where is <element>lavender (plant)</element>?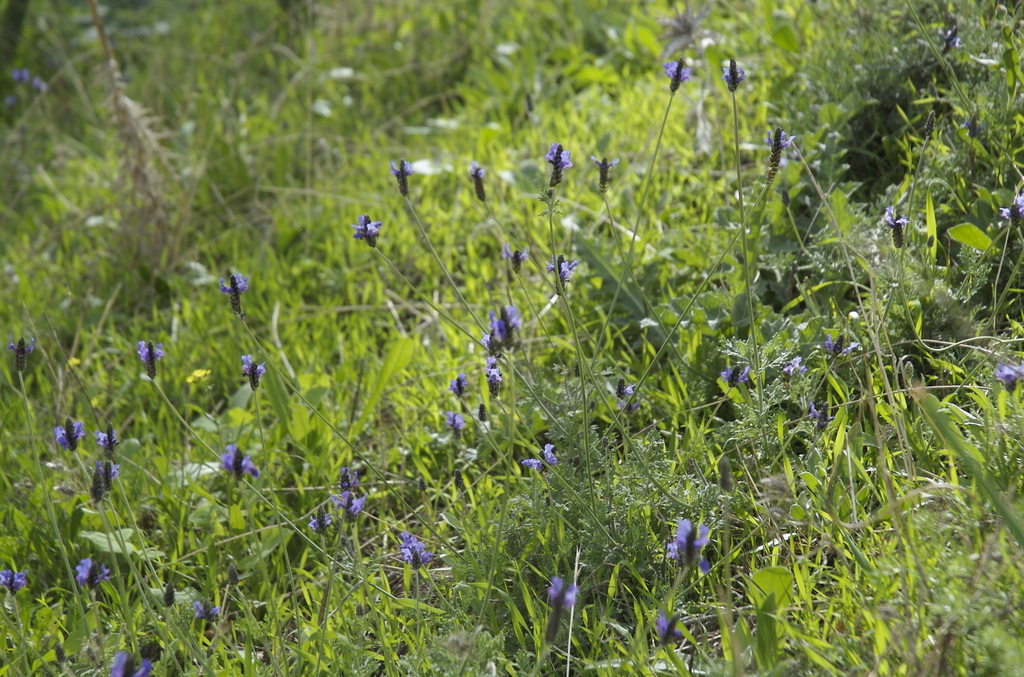
(221, 260, 249, 343).
